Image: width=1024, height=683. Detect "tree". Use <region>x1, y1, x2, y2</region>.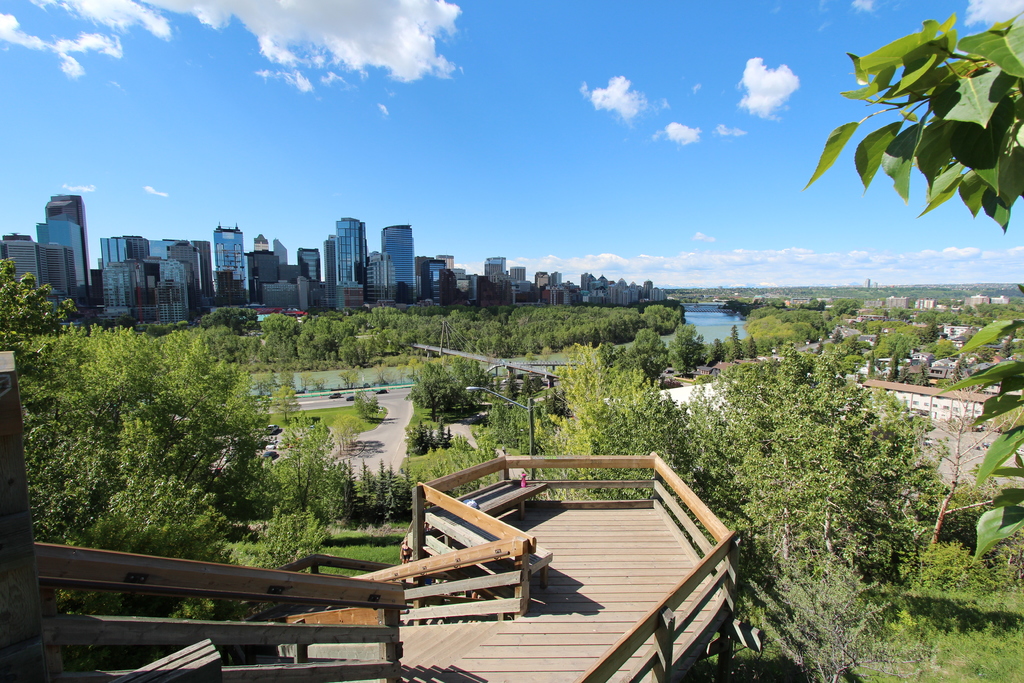
<region>468, 316, 514, 354</region>.
